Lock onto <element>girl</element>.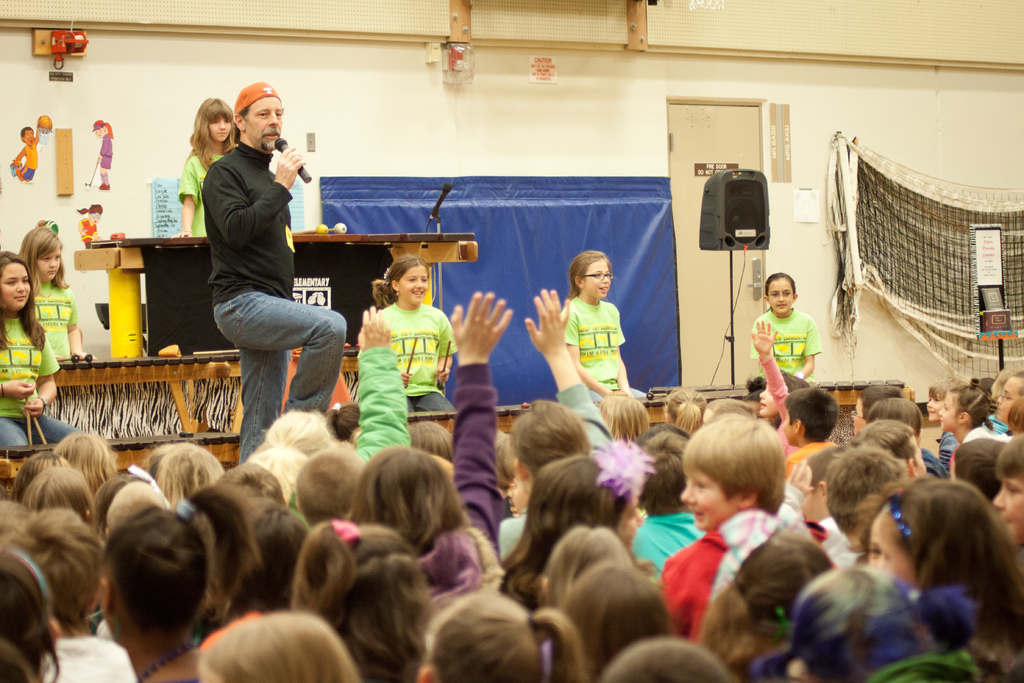
Locked: Rect(558, 244, 644, 398).
